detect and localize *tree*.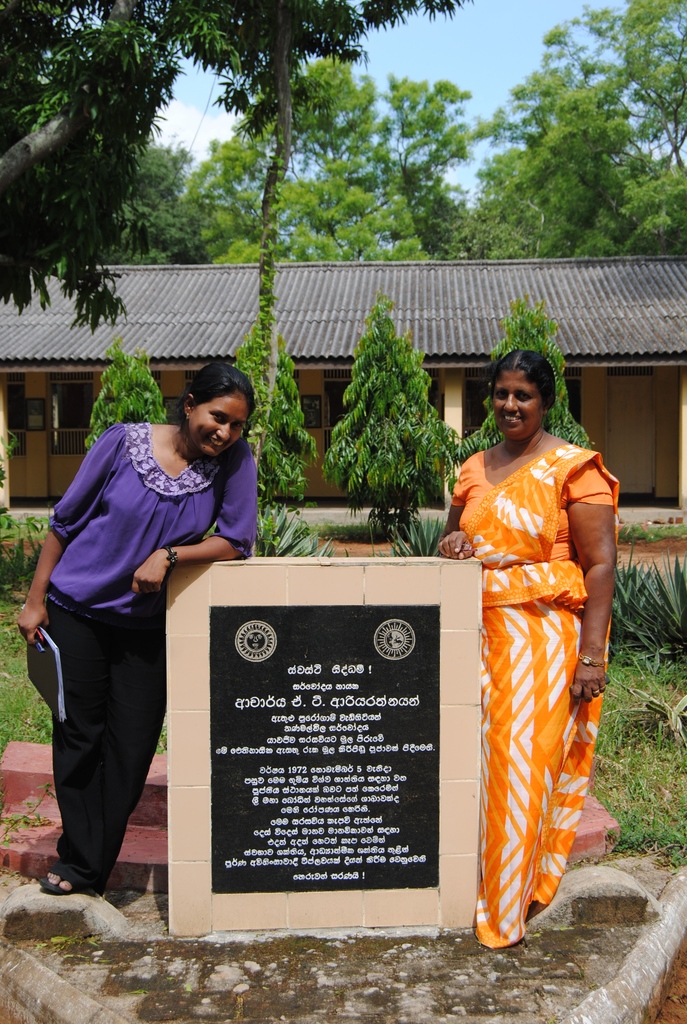
Localized at Rect(84, 334, 167, 450).
